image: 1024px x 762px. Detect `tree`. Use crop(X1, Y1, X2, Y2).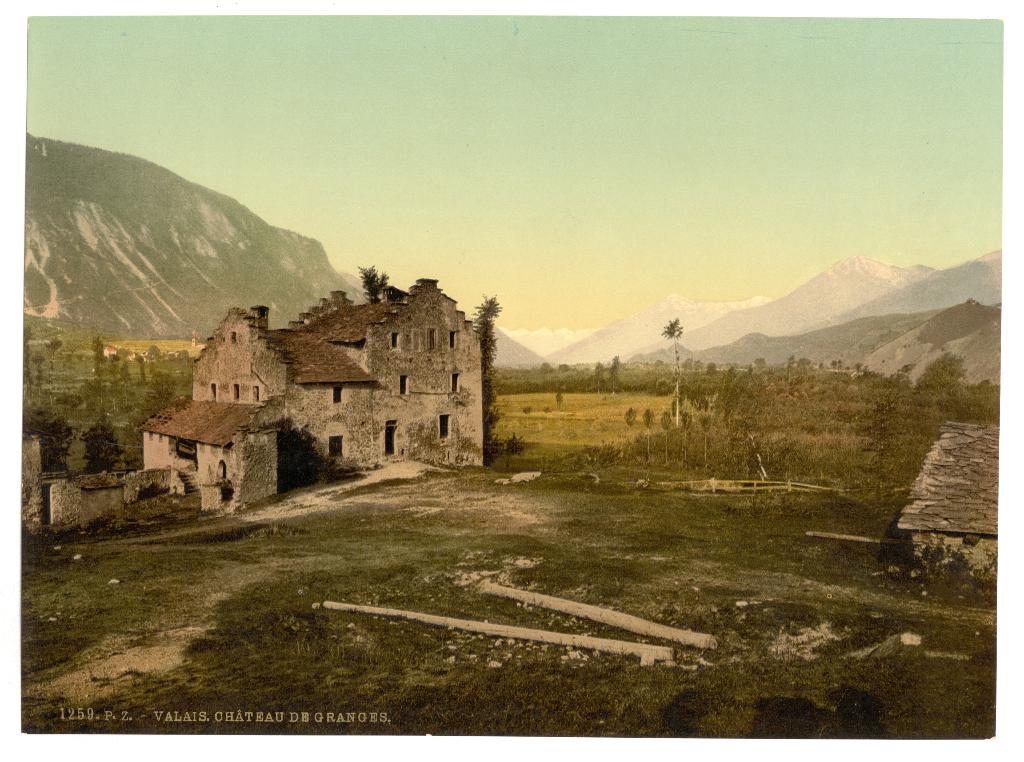
crop(726, 398, 772, 486).
